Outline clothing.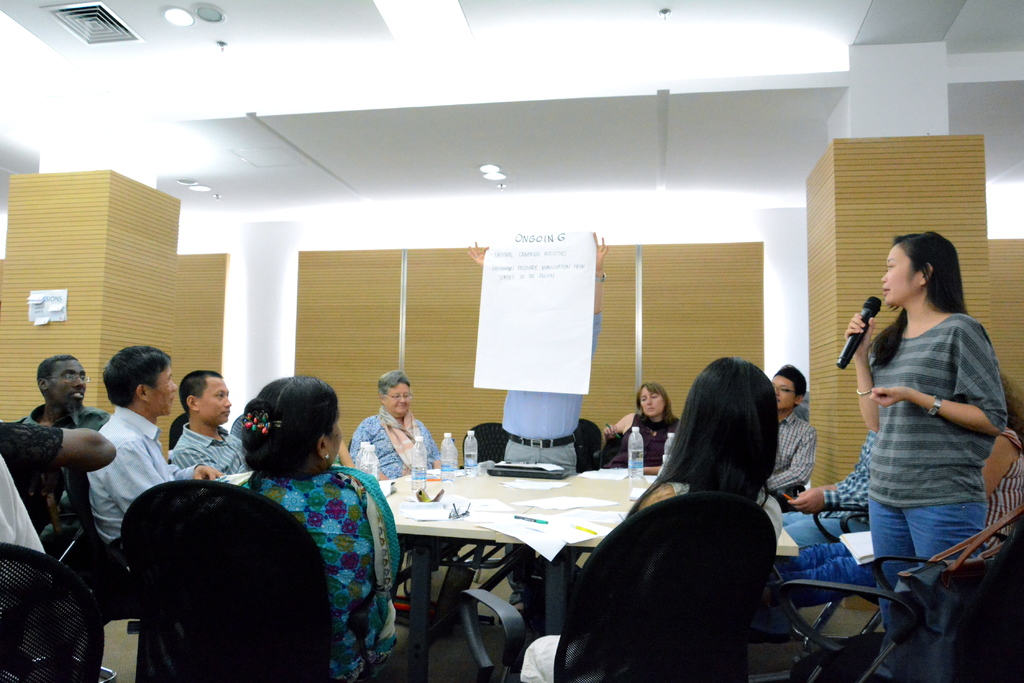
Outline: {"left": 15, "top": 408, "right": 115, "bottom": 550}.
